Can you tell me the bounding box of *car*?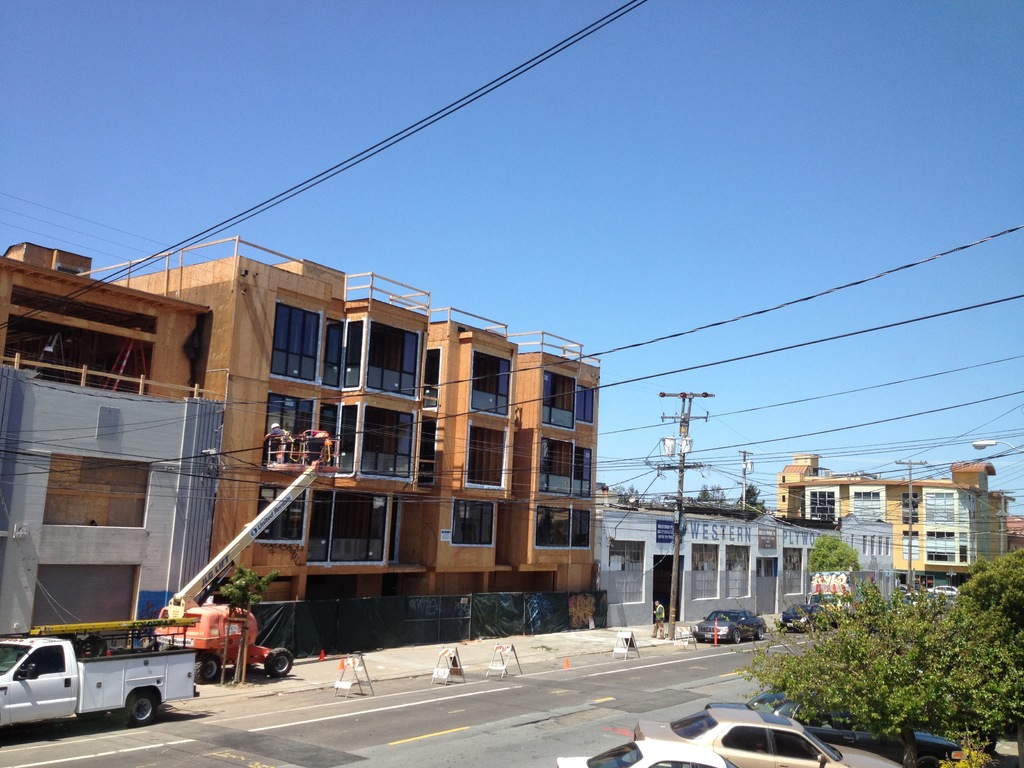
(x1=925, y1=585, x2=962, y2=601).
